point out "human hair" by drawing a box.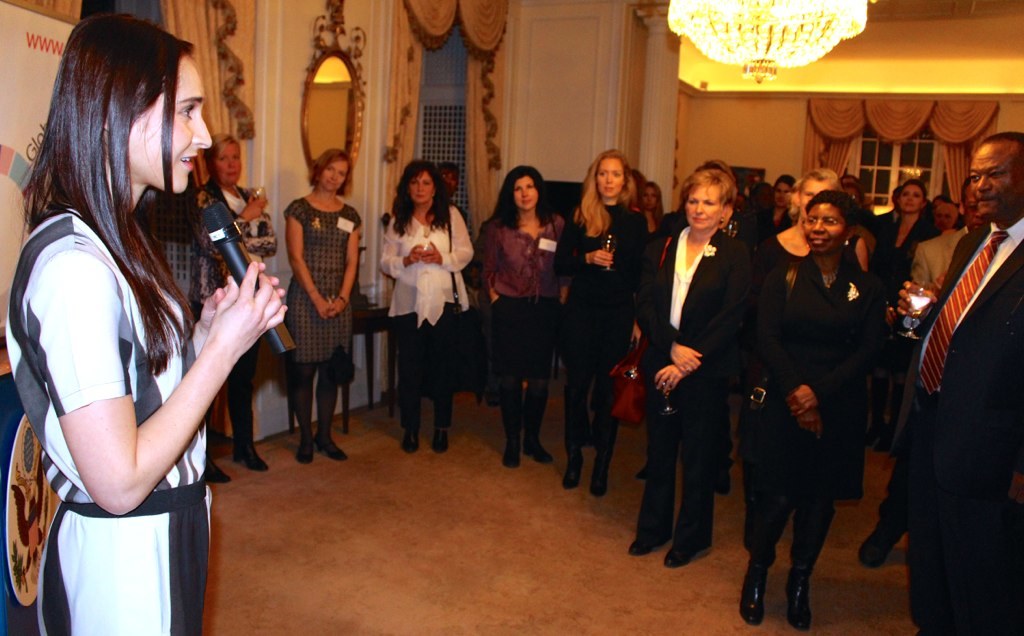
x1=835, y1=172, x2=867, y2=213.
